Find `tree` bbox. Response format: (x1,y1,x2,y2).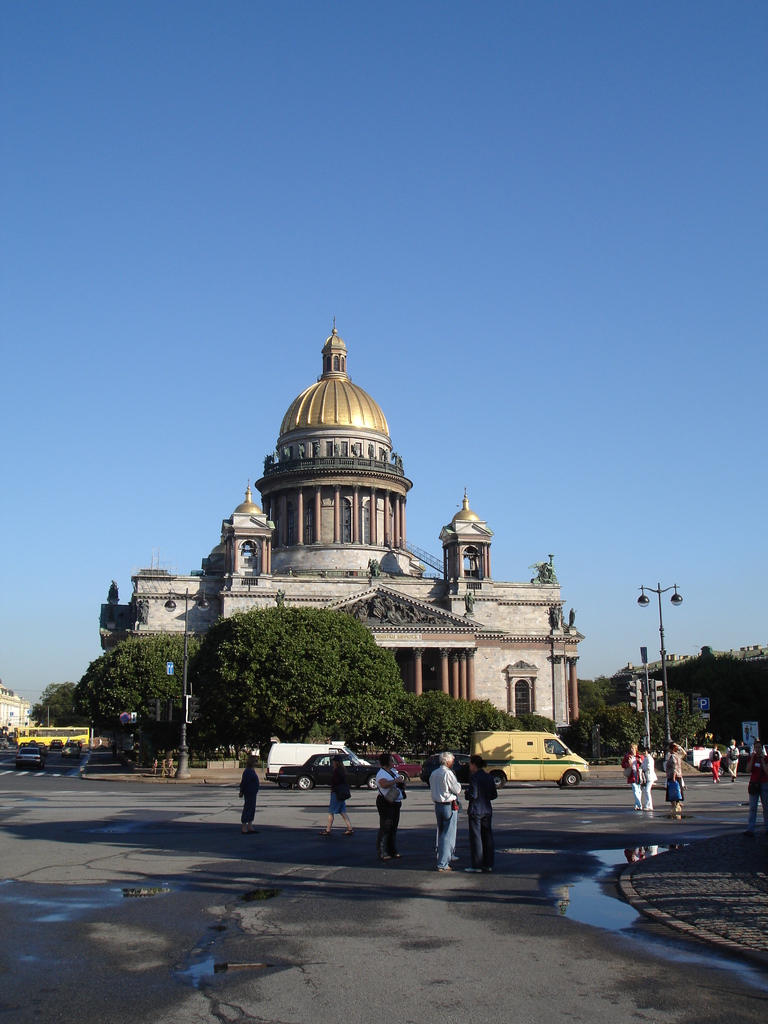
(576,682,704,763).
